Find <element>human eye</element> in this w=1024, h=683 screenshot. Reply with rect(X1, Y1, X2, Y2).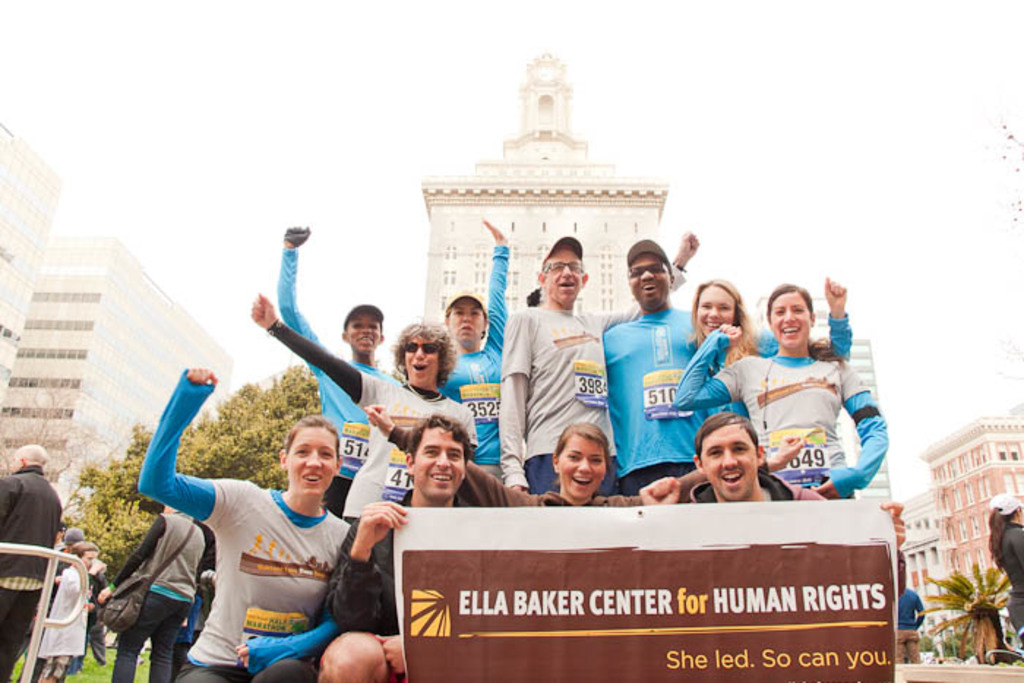
rect(591, 452, 603, 462).
